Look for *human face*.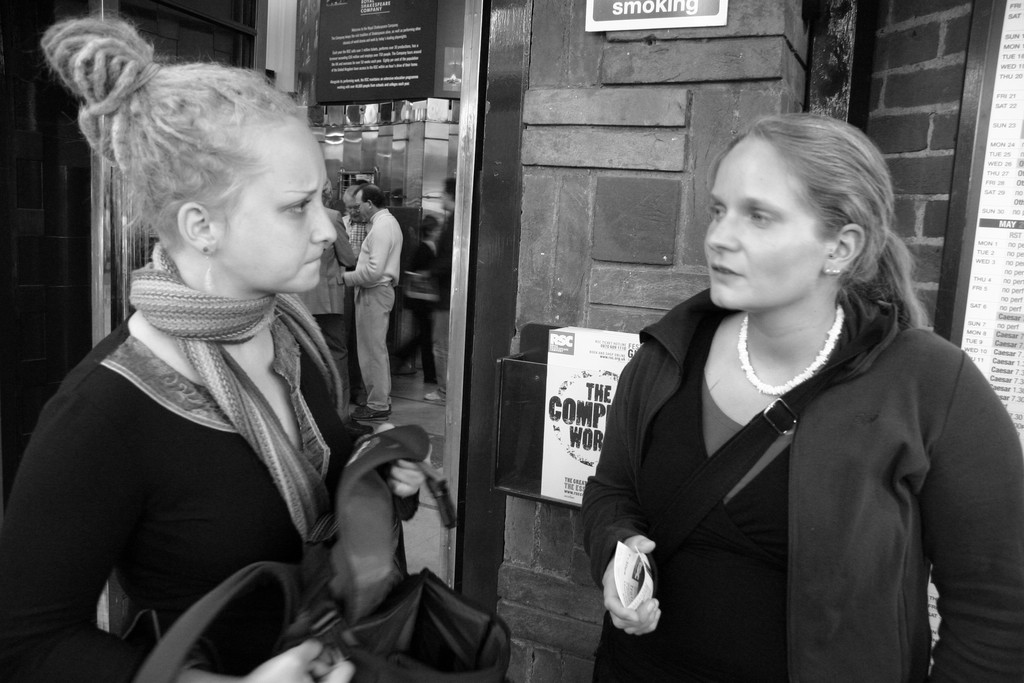
Found: (x1=701, y1=136, x2=821, y2=309).
